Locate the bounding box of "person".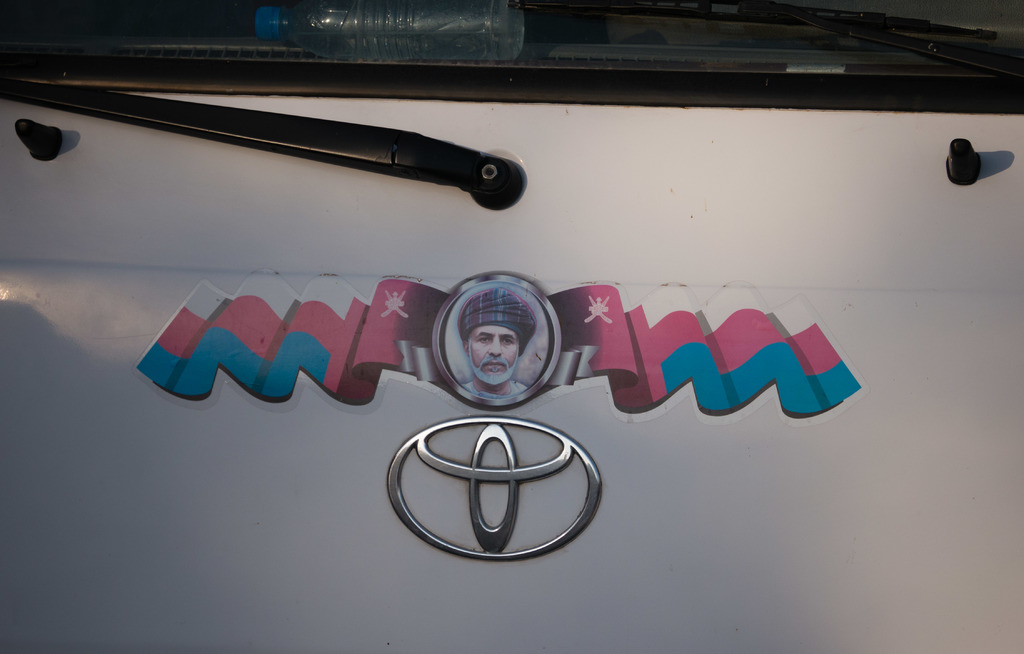
Bounding box: left=458, top=284, right=536, bottom=400.
